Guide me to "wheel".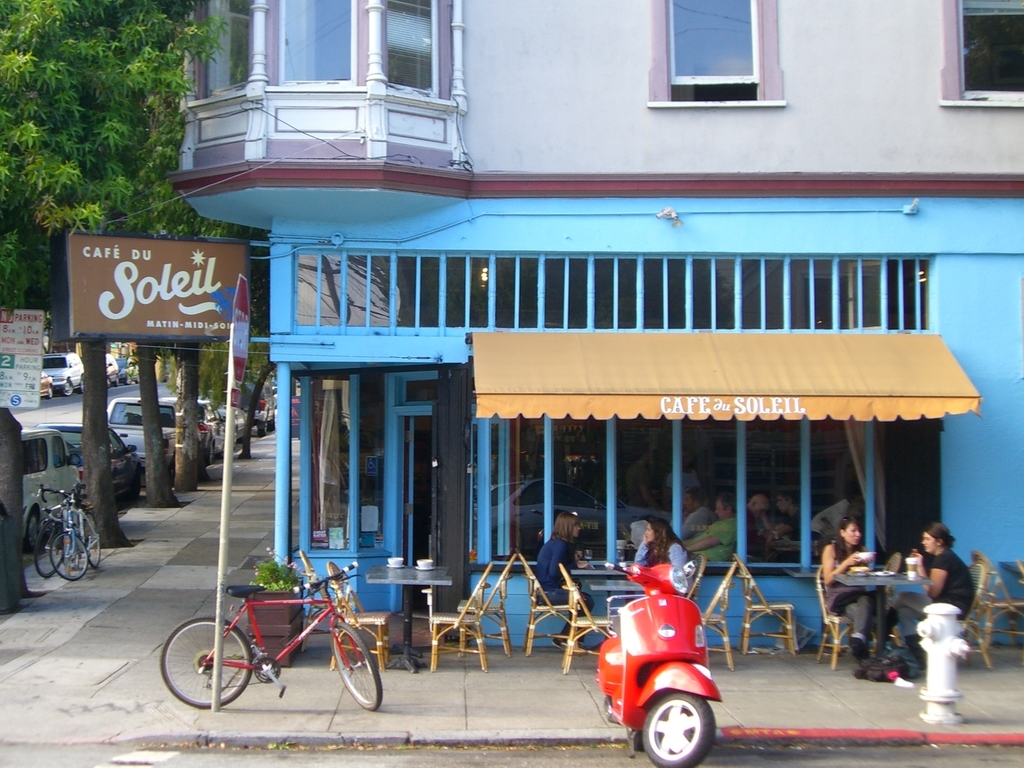
Guidance: box=[643, 692, 718, 767].
